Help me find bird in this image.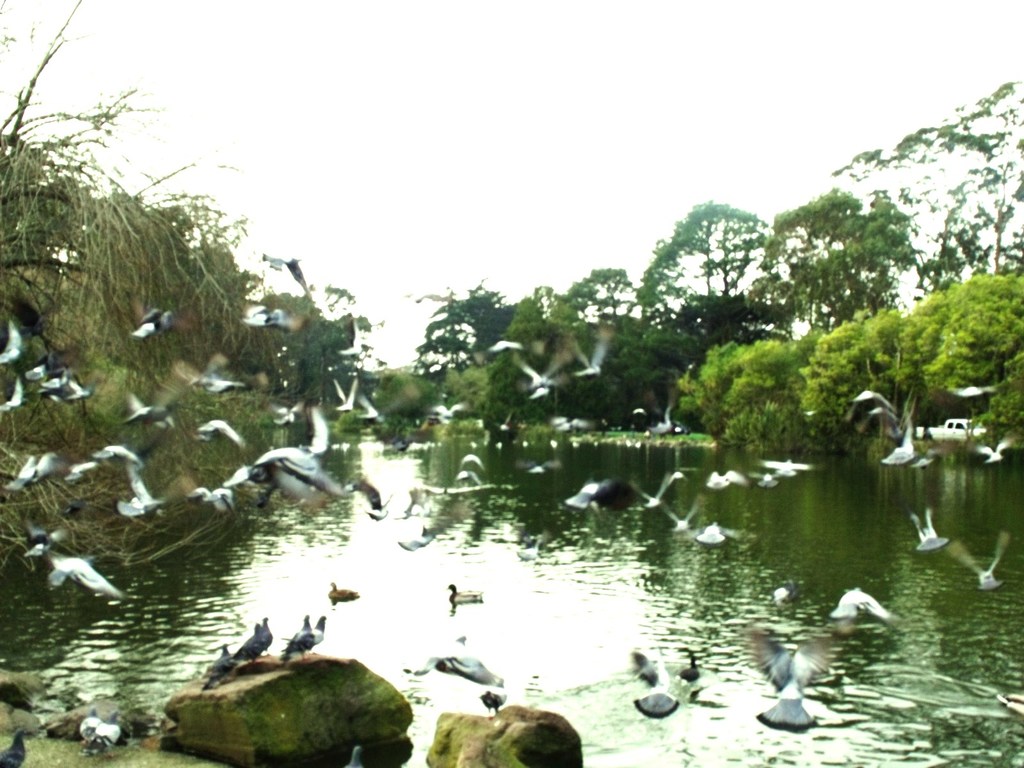
Found it: locate(687, 515, 736, 547).
